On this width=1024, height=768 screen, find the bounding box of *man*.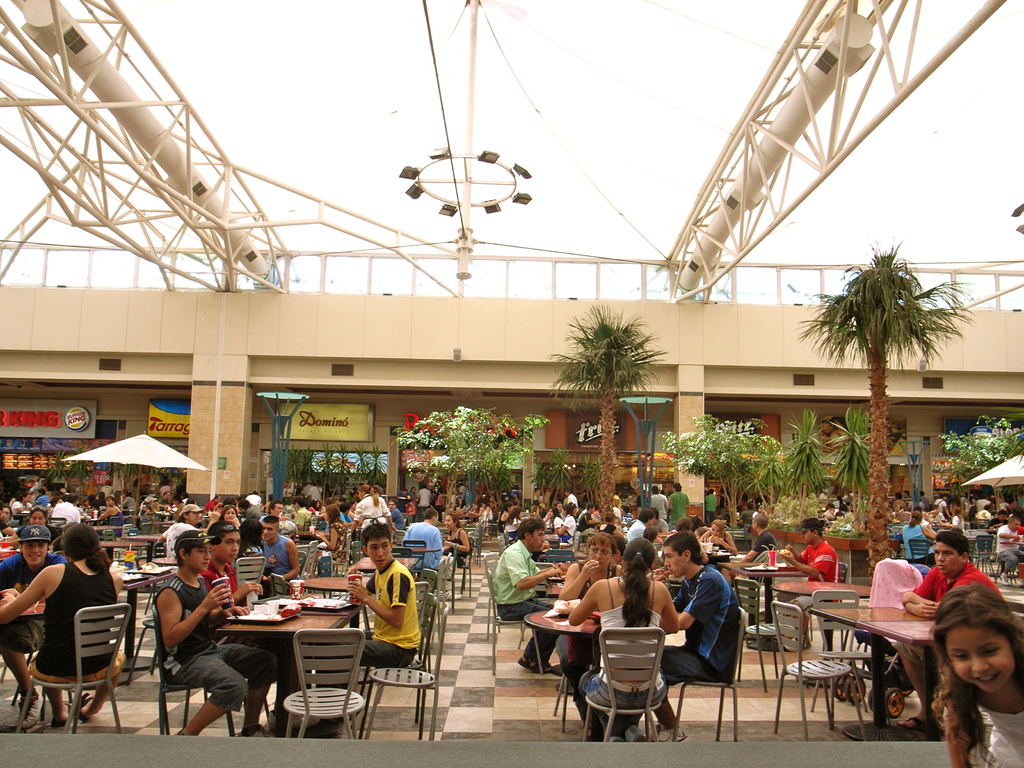
Bounding box: BBox(400, 504, 441, 572).
